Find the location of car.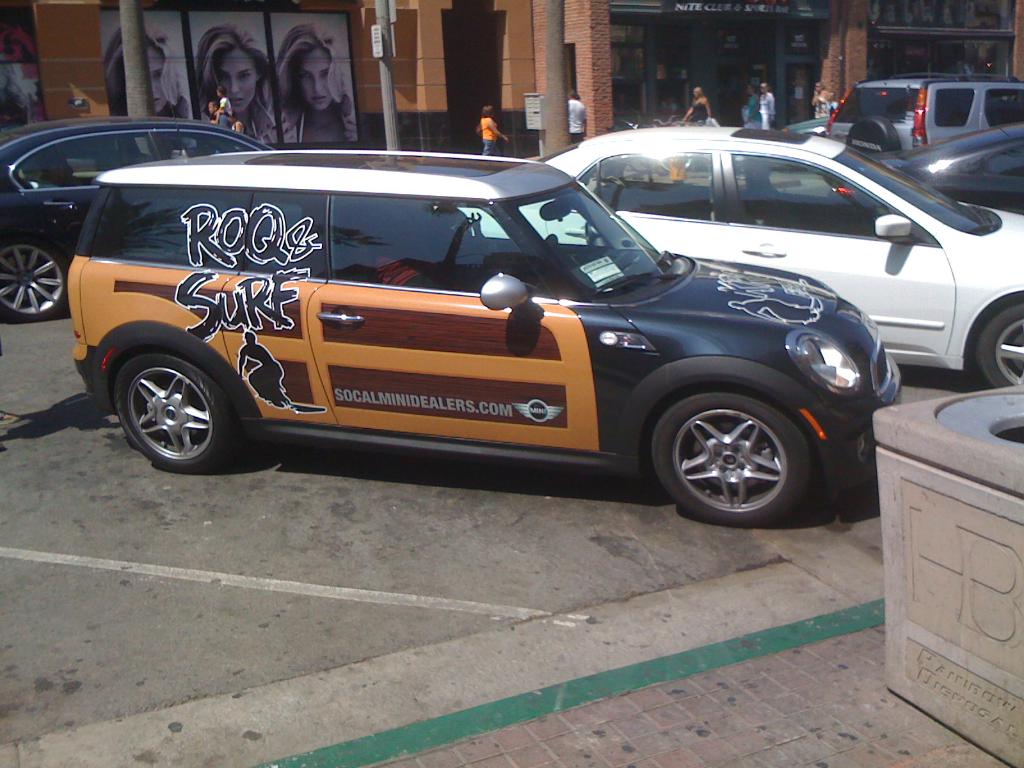
Location: locate(891, 121, 1023, 216).
